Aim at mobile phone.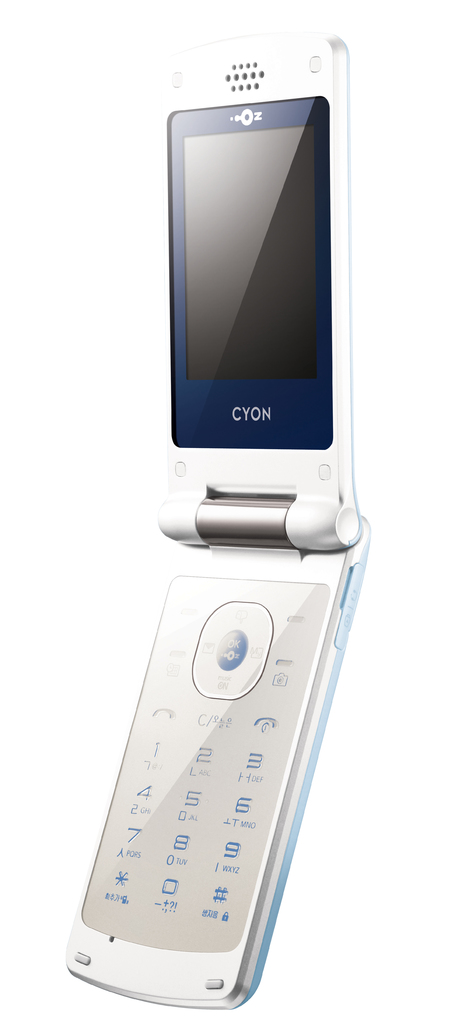
Aimed at [65, 24, 373, 1009].
